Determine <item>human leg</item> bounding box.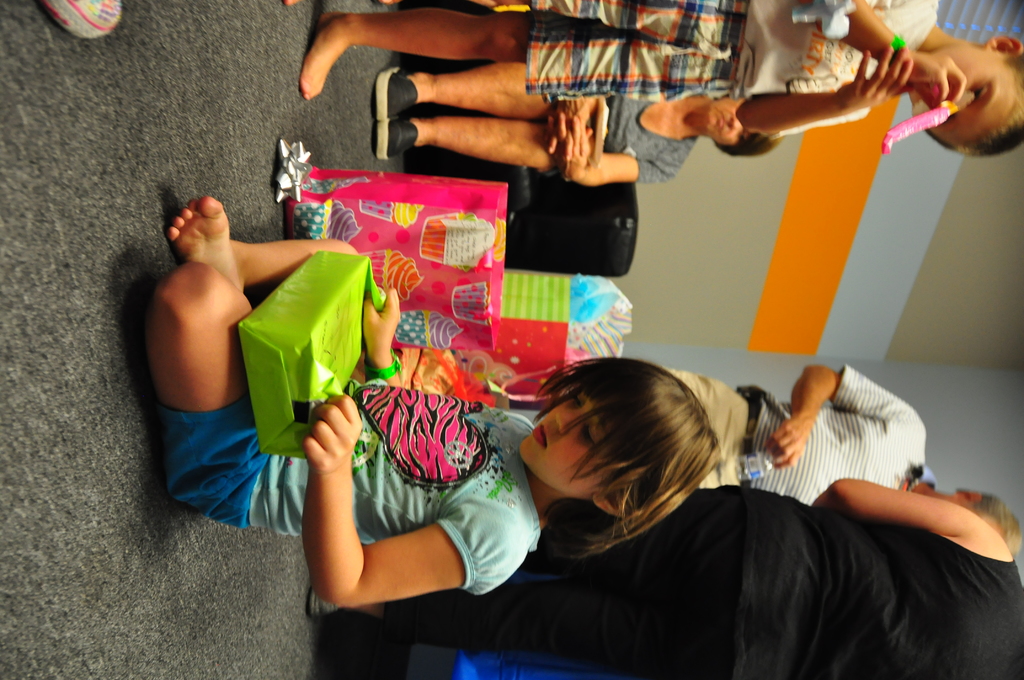
Determined: rect(374, 65, 596, 121).
